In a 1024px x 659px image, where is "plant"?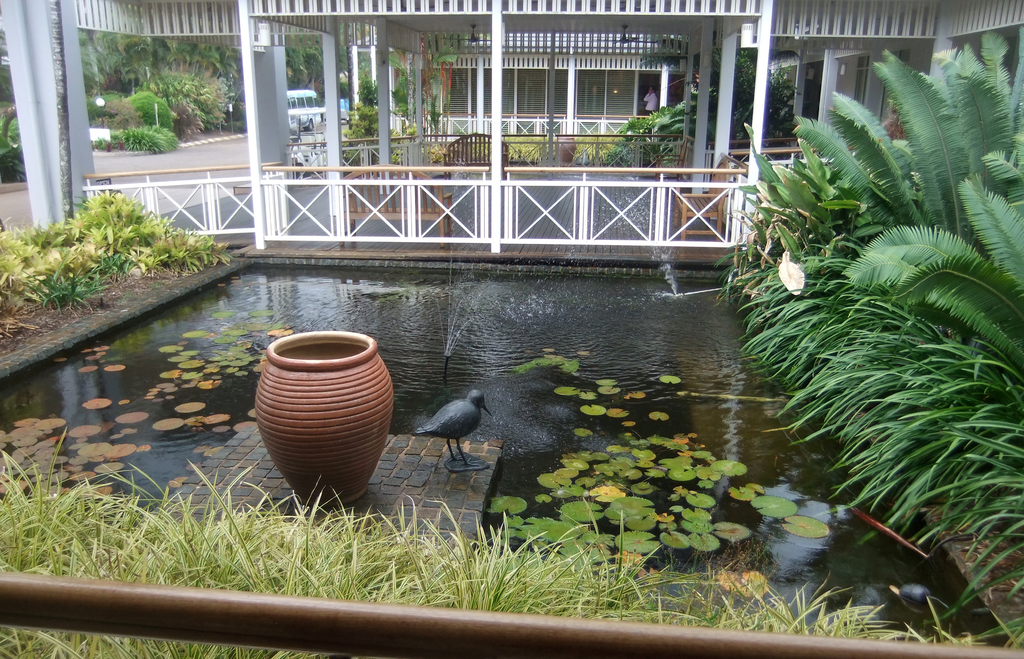
box(0, 429, 188, 658).
